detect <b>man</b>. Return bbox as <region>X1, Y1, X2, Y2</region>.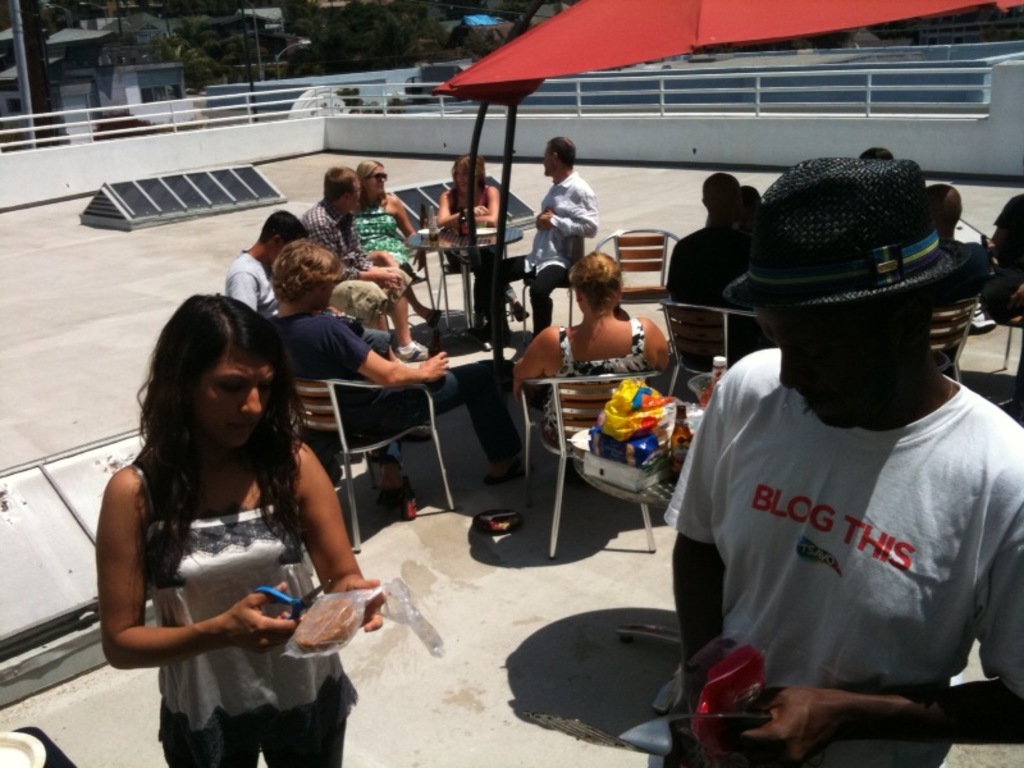
<region>276, 238, 454, 384</region>.
